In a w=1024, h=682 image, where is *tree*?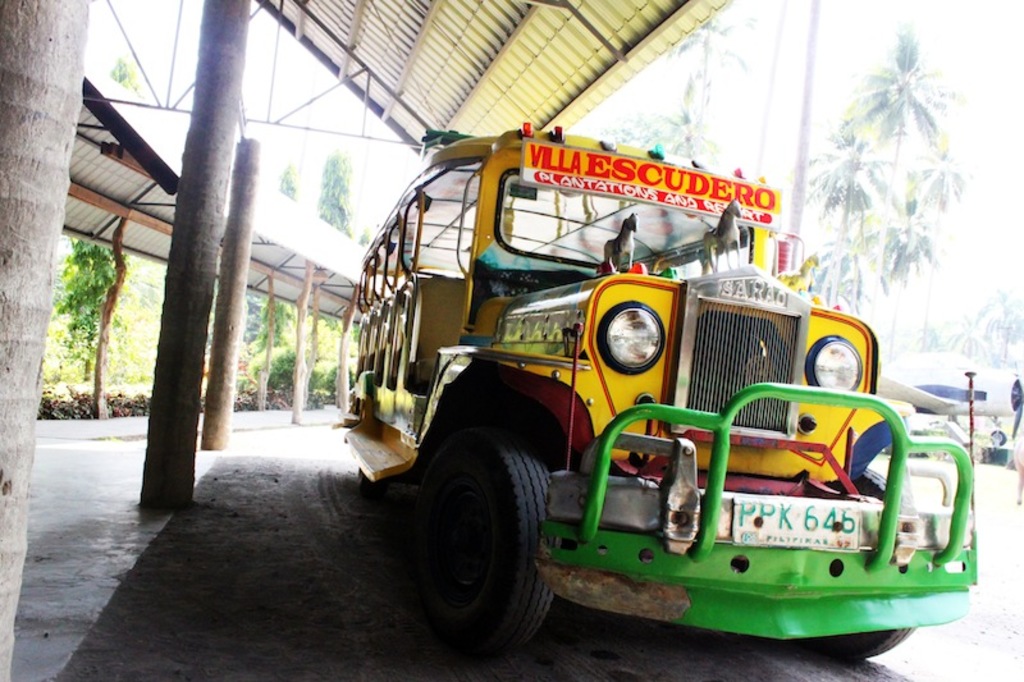
<box>228,294,314,412</box>.
